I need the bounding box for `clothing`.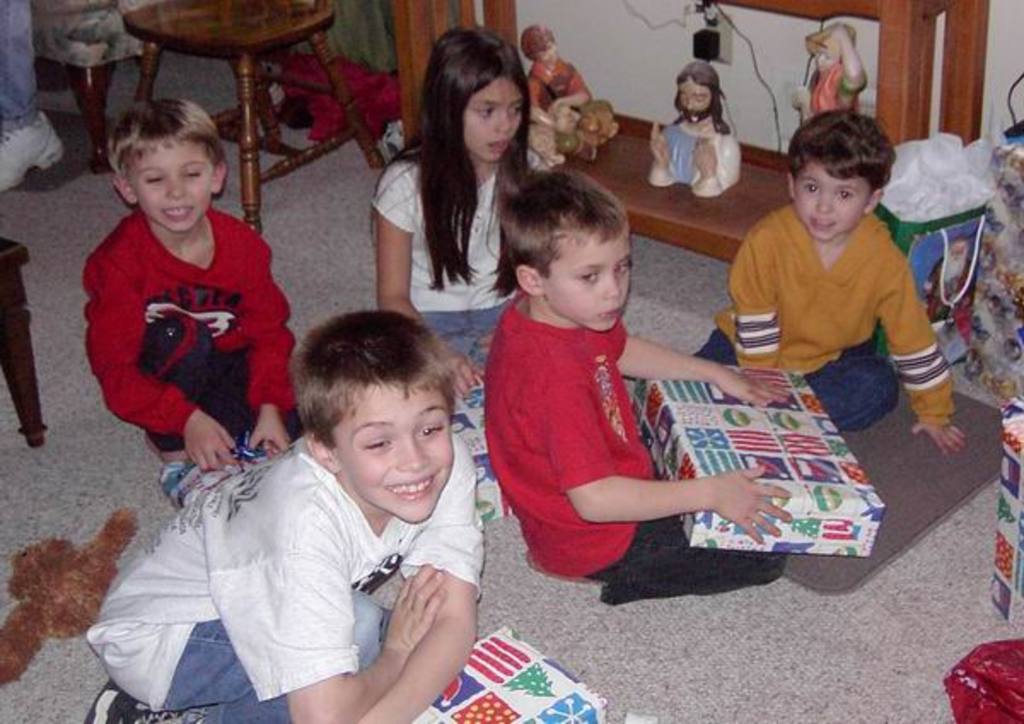
Here it is: x1=681, y1=200, x2=961, y2=429.
